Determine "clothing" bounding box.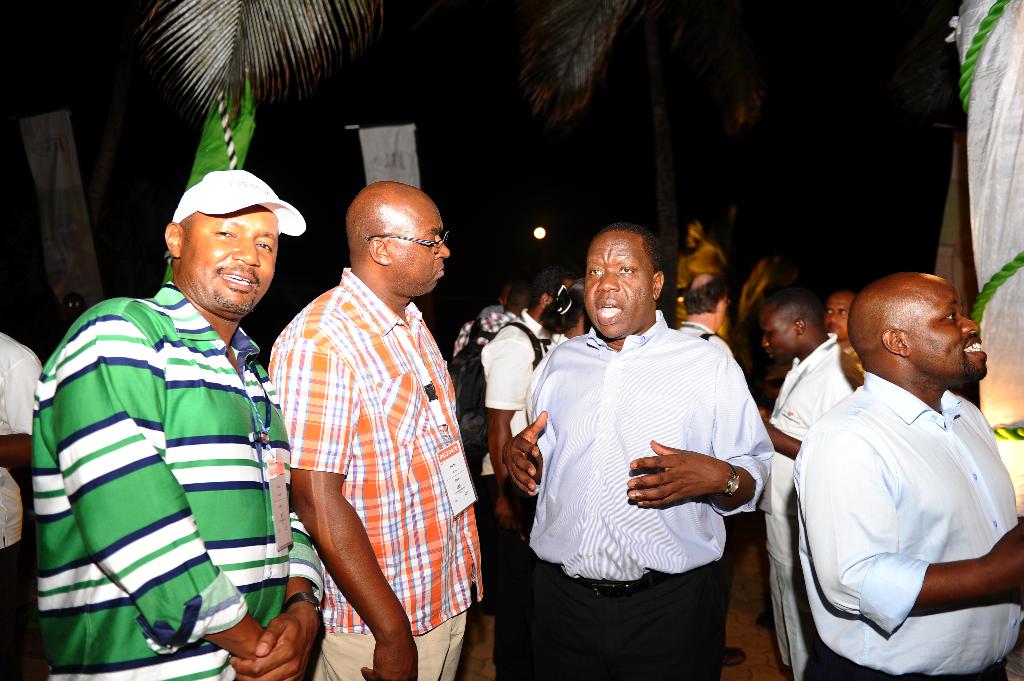
Determined: l=683, t=322, r=735, b=354.
